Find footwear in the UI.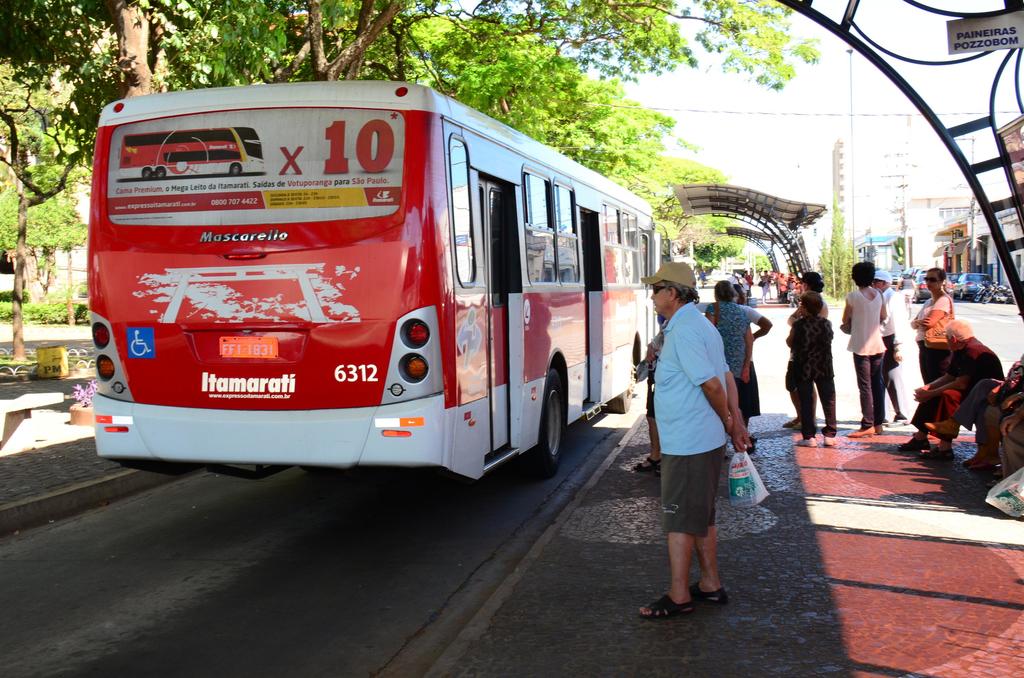
UI element at {"left": 635, "top": 595, "right": 692, "bottom": 617}.
